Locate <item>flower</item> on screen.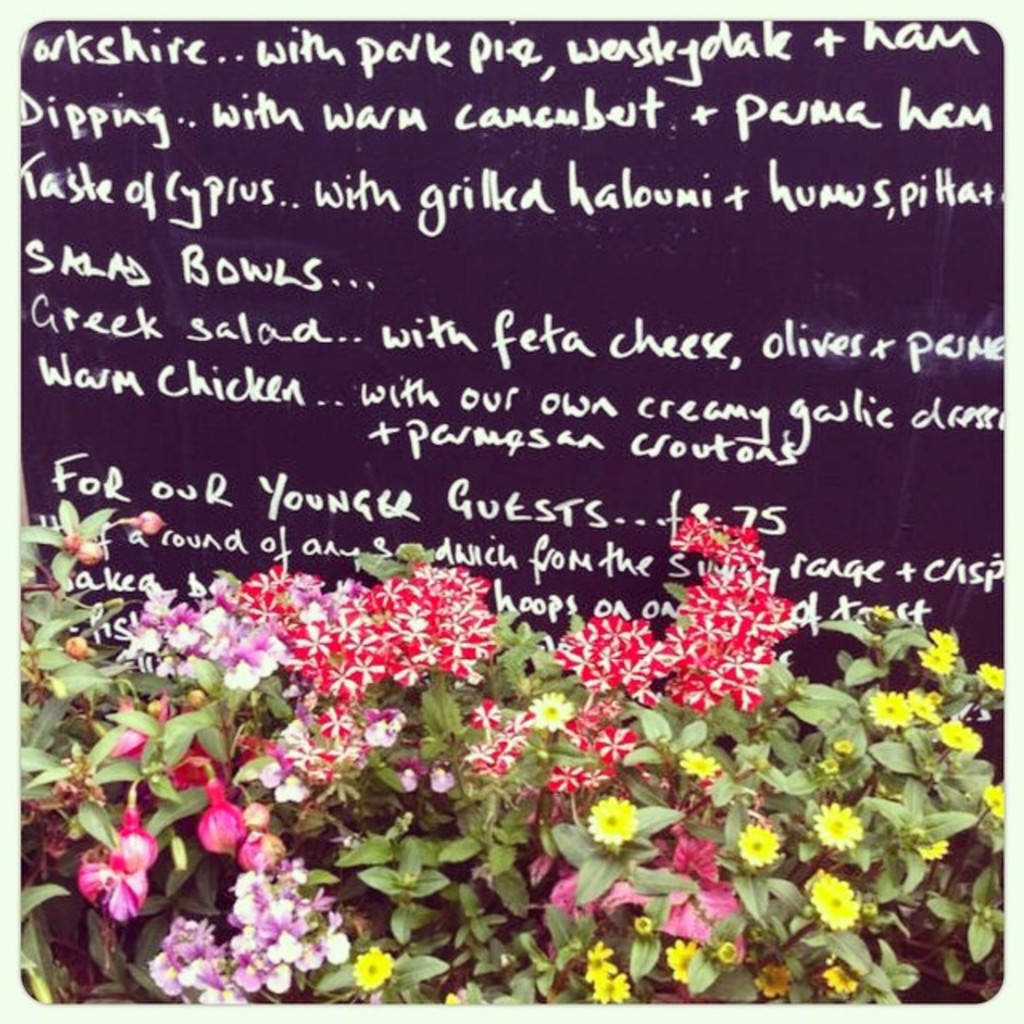
On screen at (818,758,845,774).
